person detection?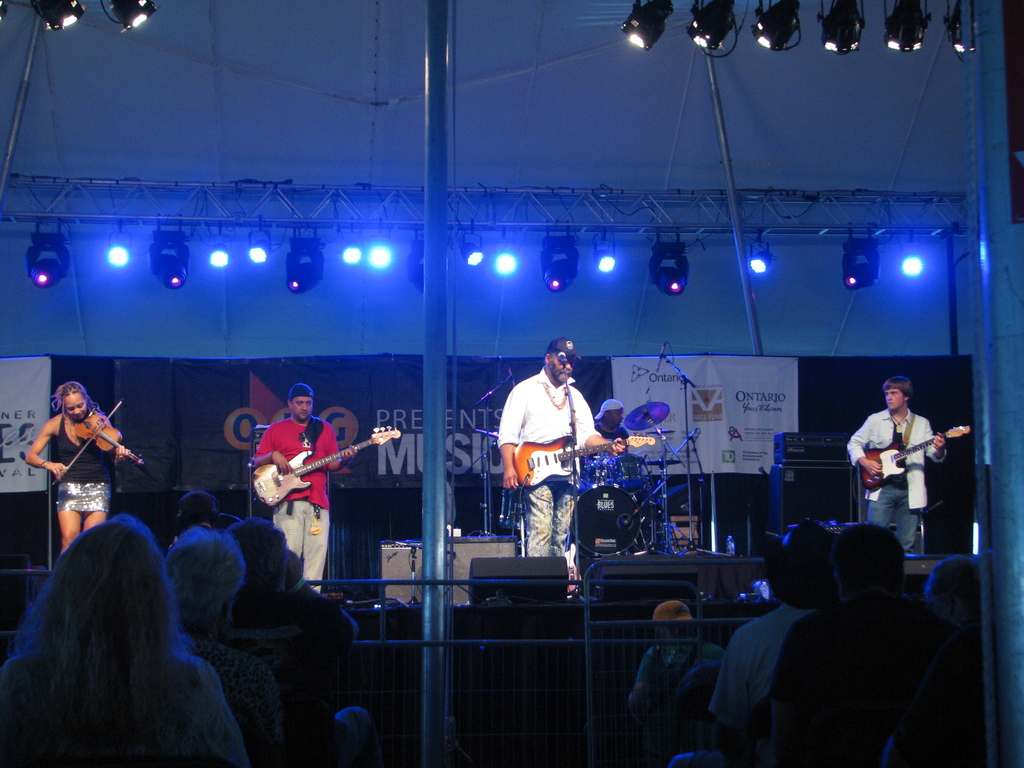
(x1=500, y1=335, x2=623, y2=597)
